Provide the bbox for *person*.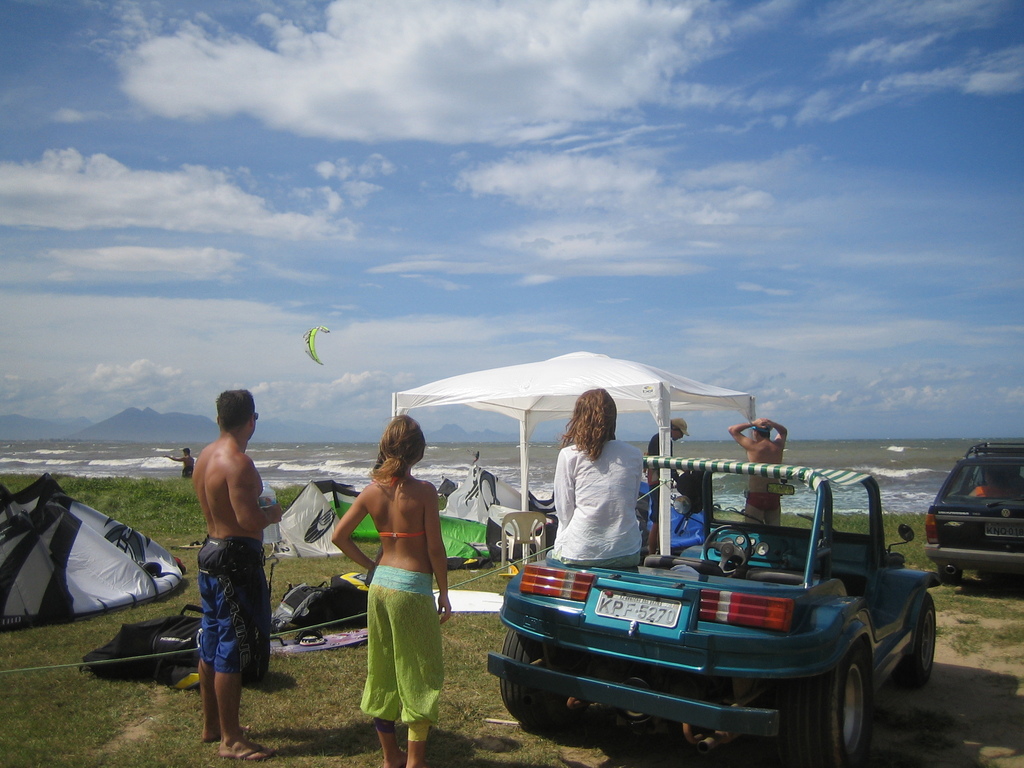
box=[164, 445, 196, 479].
